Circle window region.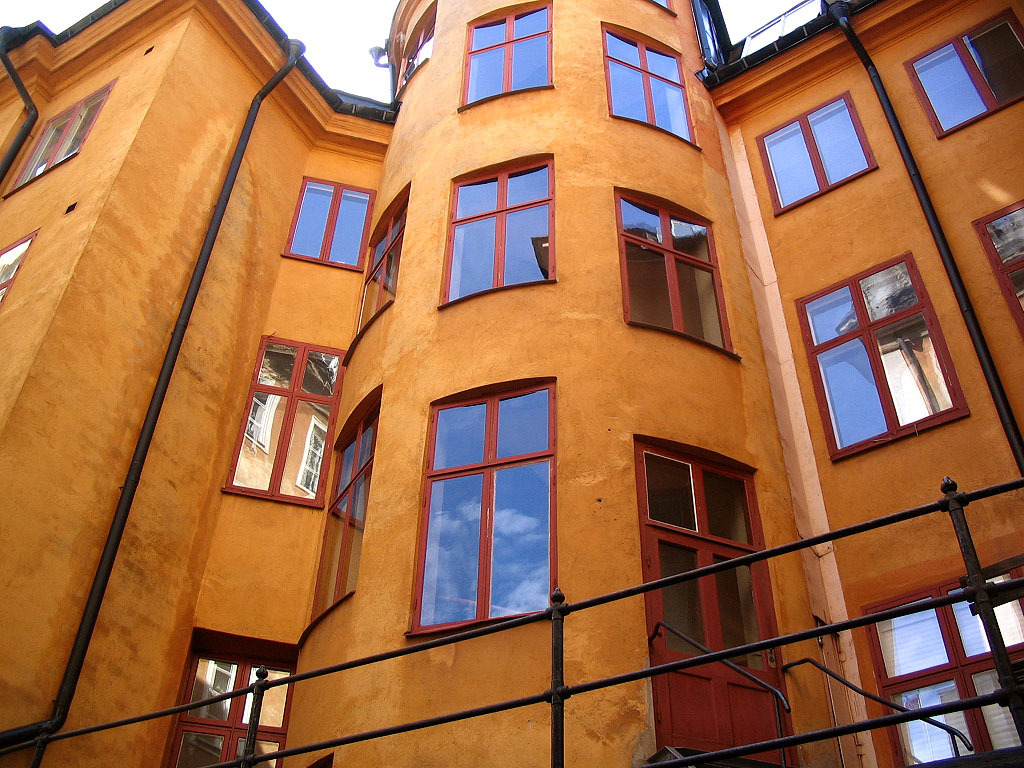
Region: select_region(340, 177, 412, 370).
